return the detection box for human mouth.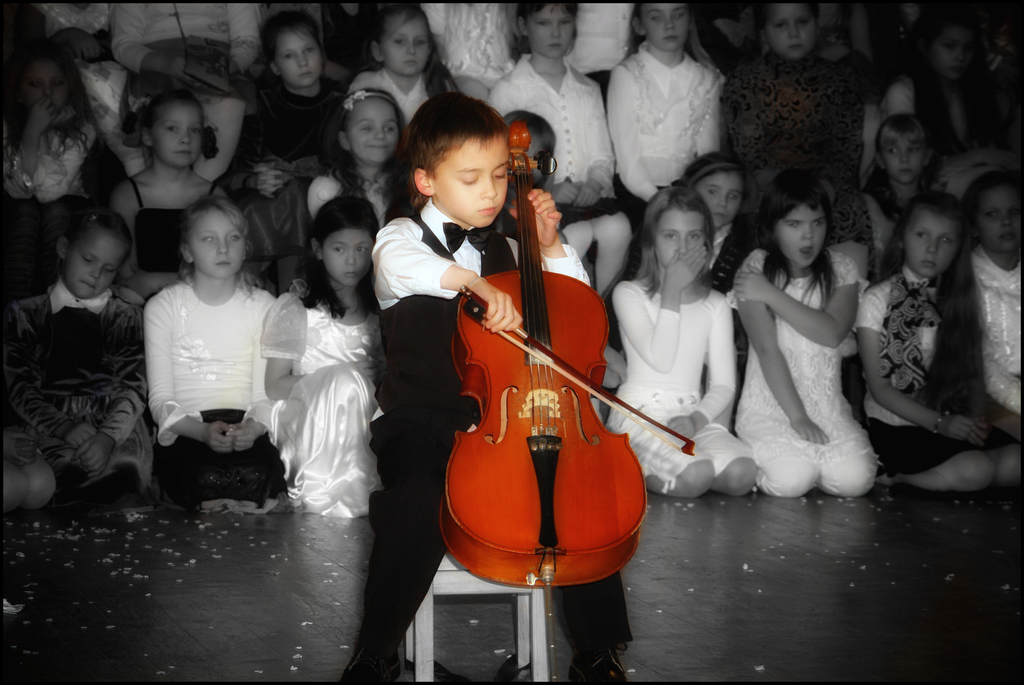
<bbox>1003, 237, 1020, 241</bbox>.
